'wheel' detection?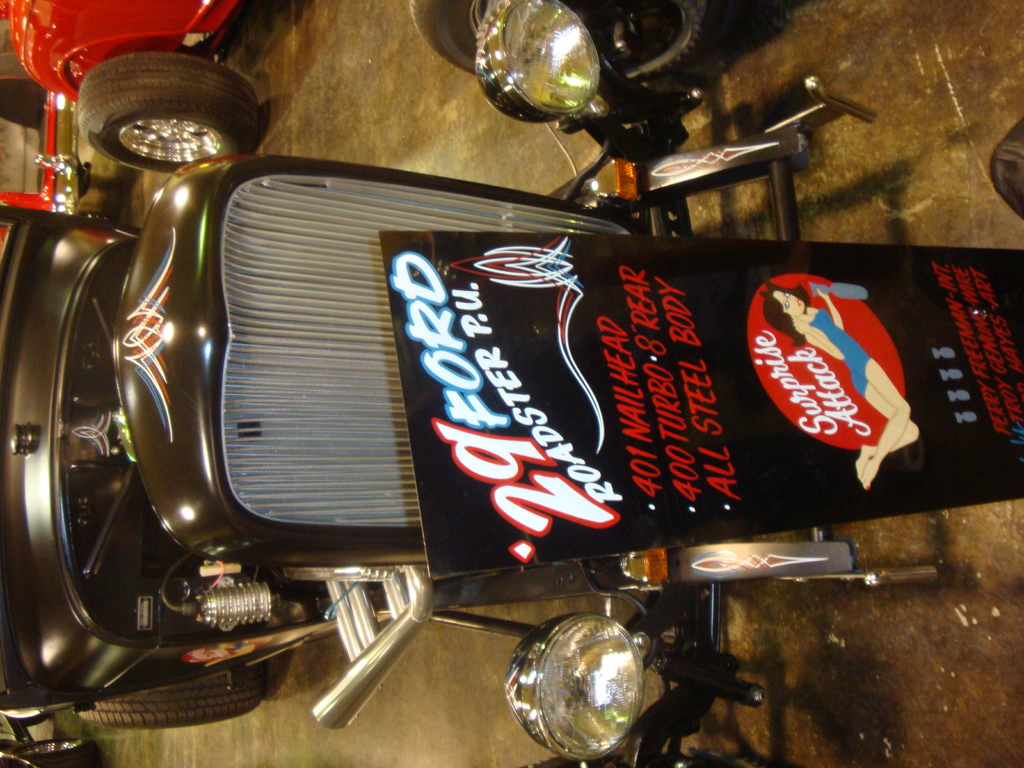
(x1=0, y1=22, x2=47, y2=104)
